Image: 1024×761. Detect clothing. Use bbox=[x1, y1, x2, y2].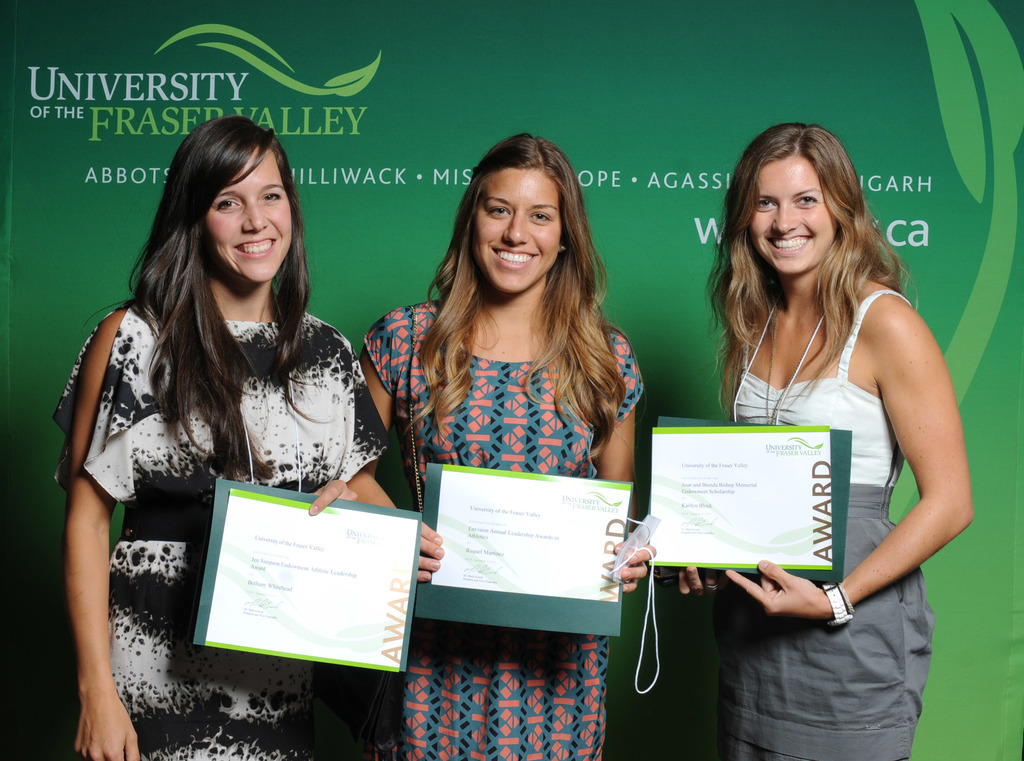
bbox=[718, 285, 936, 760].
